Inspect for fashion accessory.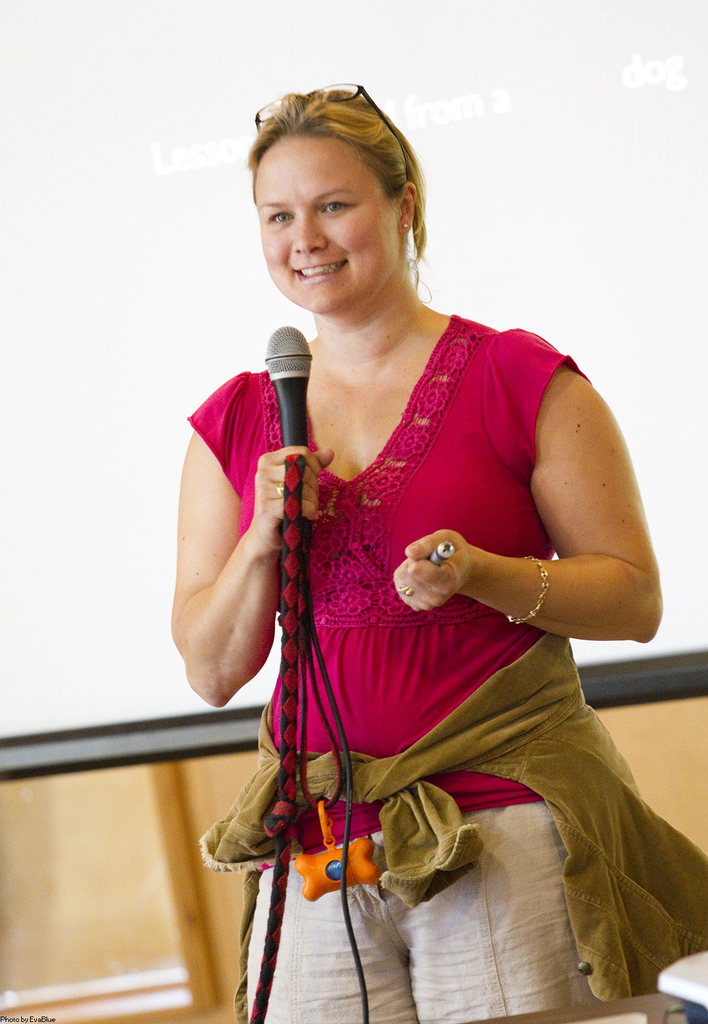
Inspection: l=247, t=449, r=382, b=1023.
